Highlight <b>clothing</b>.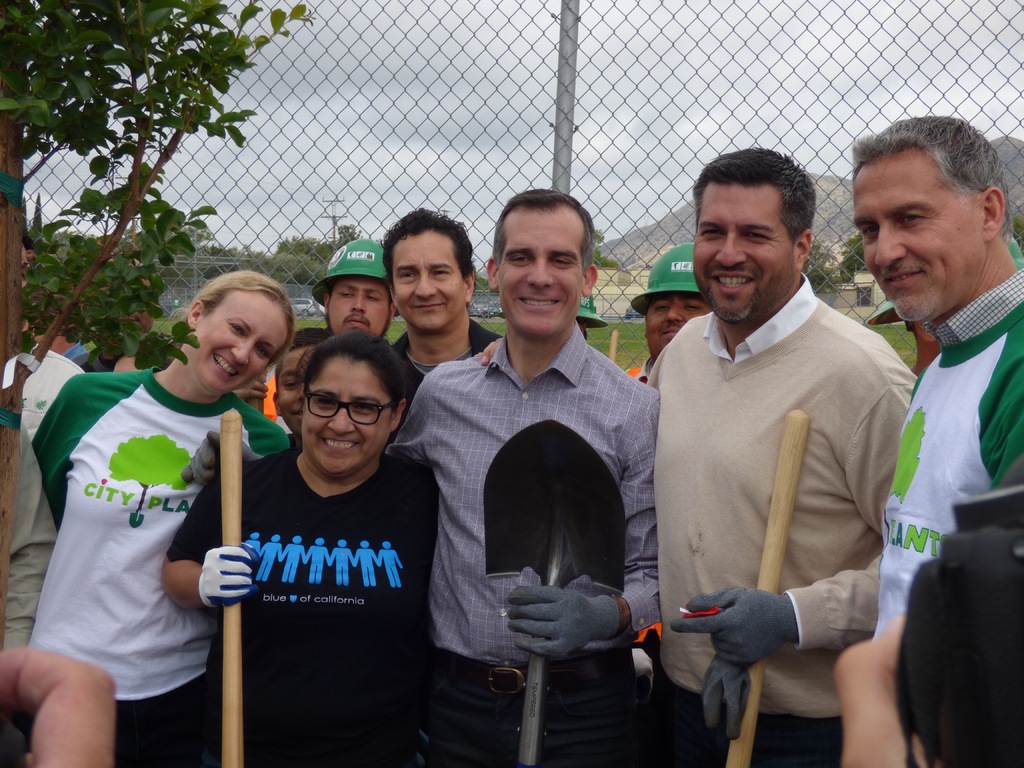
Highlighted region: pyautogui.locateOnScreen(58, 341, 91, 358).
